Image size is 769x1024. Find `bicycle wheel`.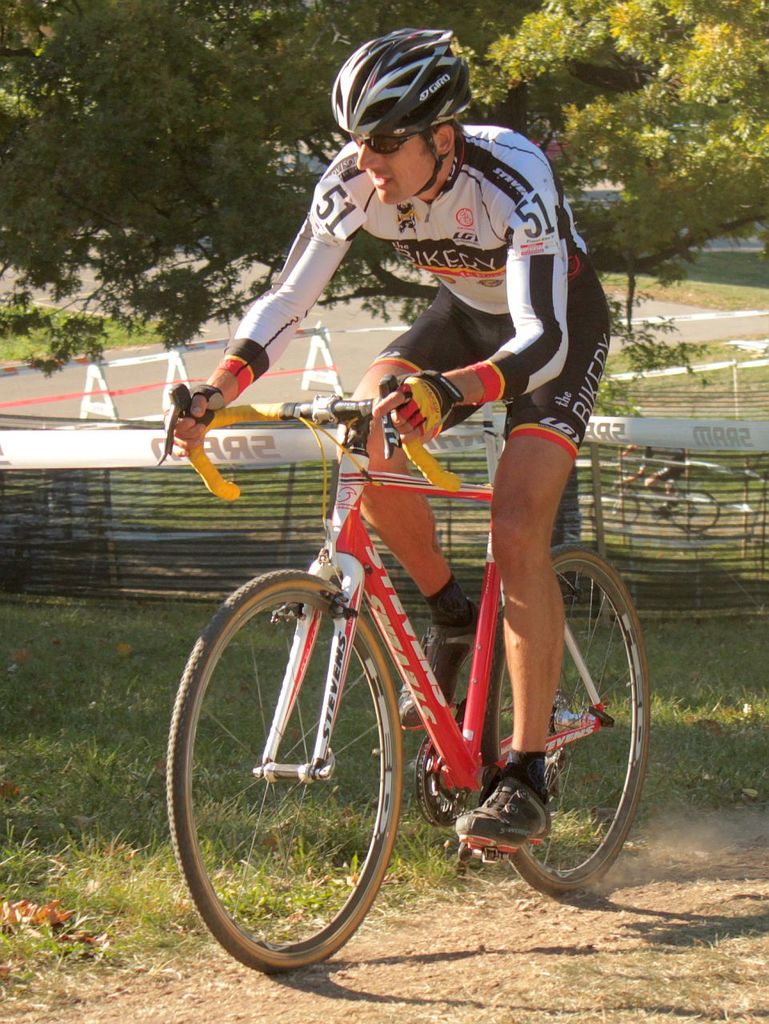
rect(485, 541, 647, 898).
